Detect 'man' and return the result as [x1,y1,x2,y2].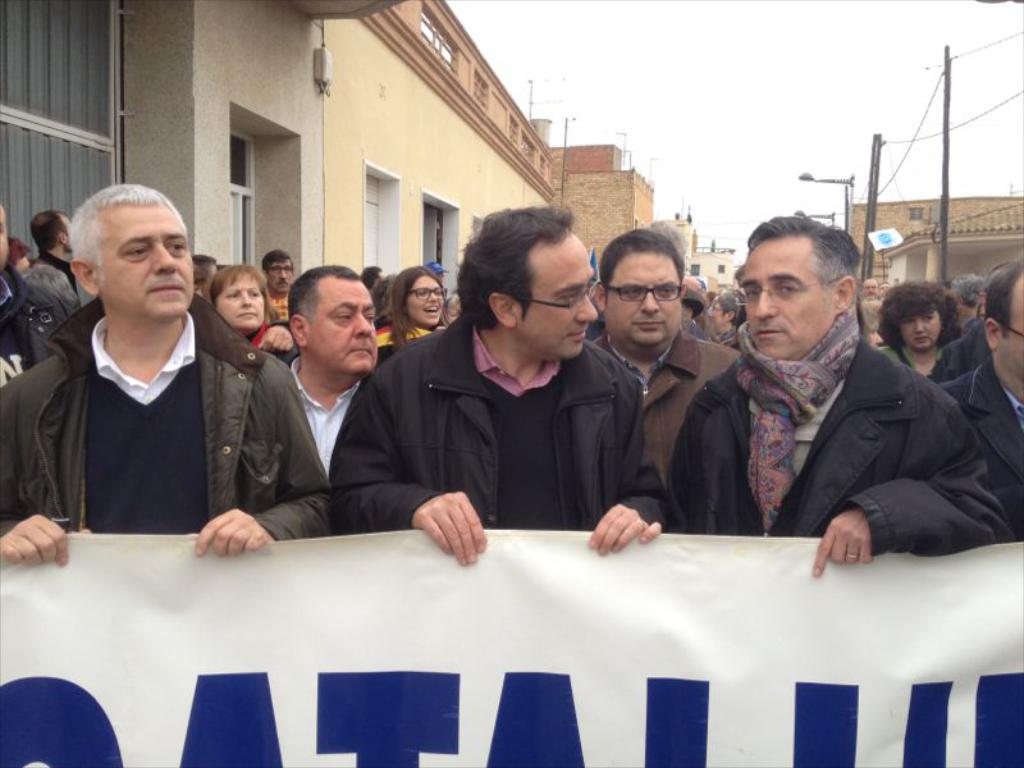
[330,201,684,570].
